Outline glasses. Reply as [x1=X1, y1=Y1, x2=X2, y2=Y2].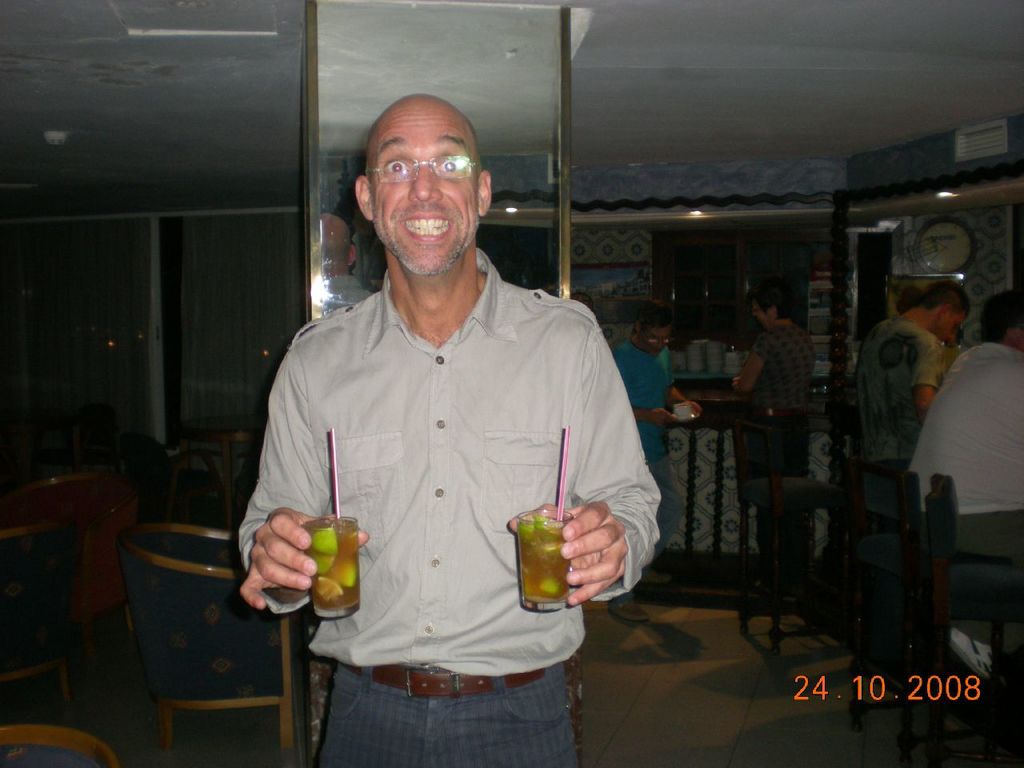
[x1=363, y1=150, x2=486, y2=187].
